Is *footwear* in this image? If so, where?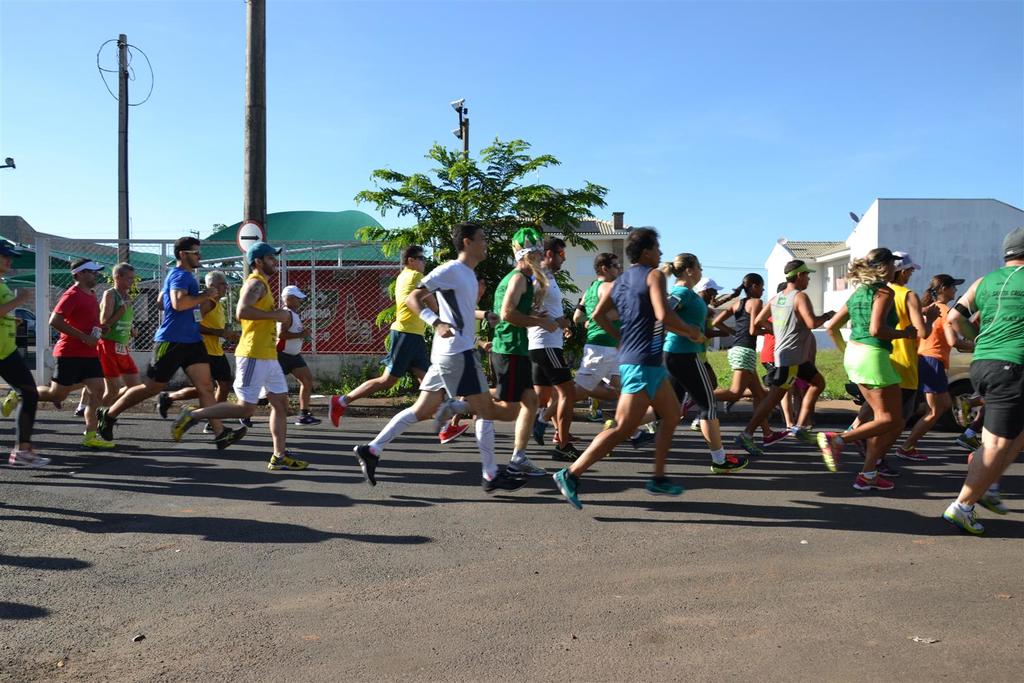
Yes, at 678:391:696:424.
